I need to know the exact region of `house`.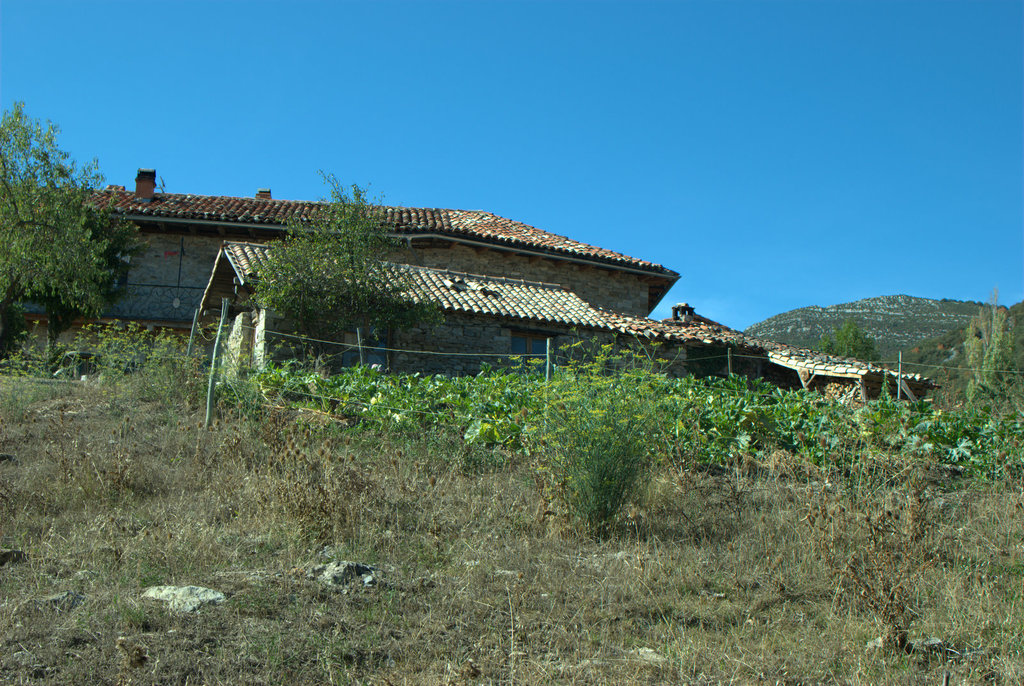
Region: bbox=(190, 244, 616, 399).
